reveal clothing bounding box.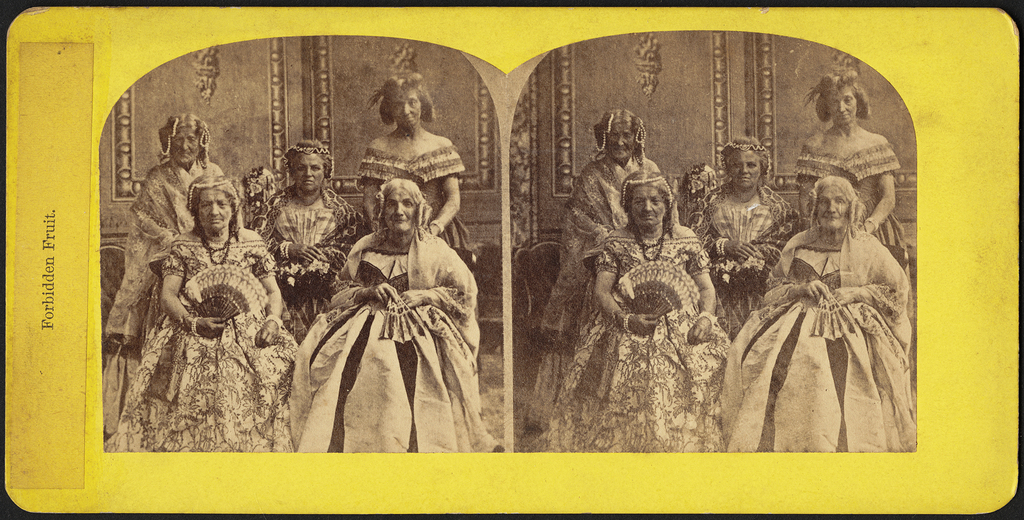
Revealed: region(352, 118, 470, 223).
